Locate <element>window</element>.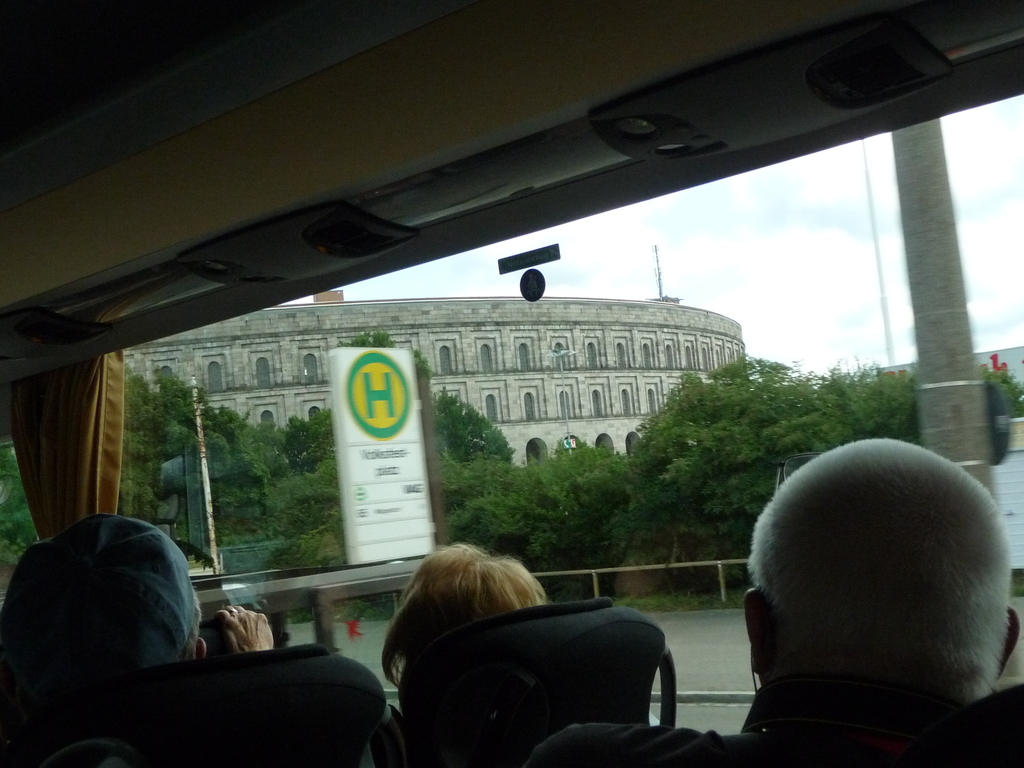
Bounding box: (614,337,633,368).
